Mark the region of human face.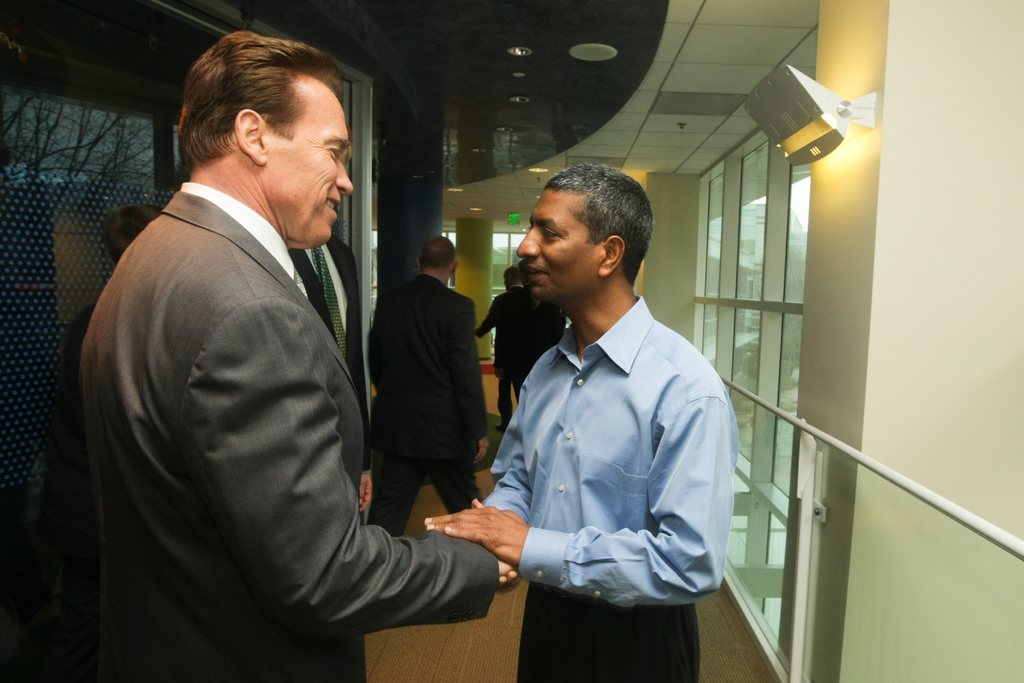
Region: {"x1": 273, "y1": 89, "x2": 350, "y2": 247}.
